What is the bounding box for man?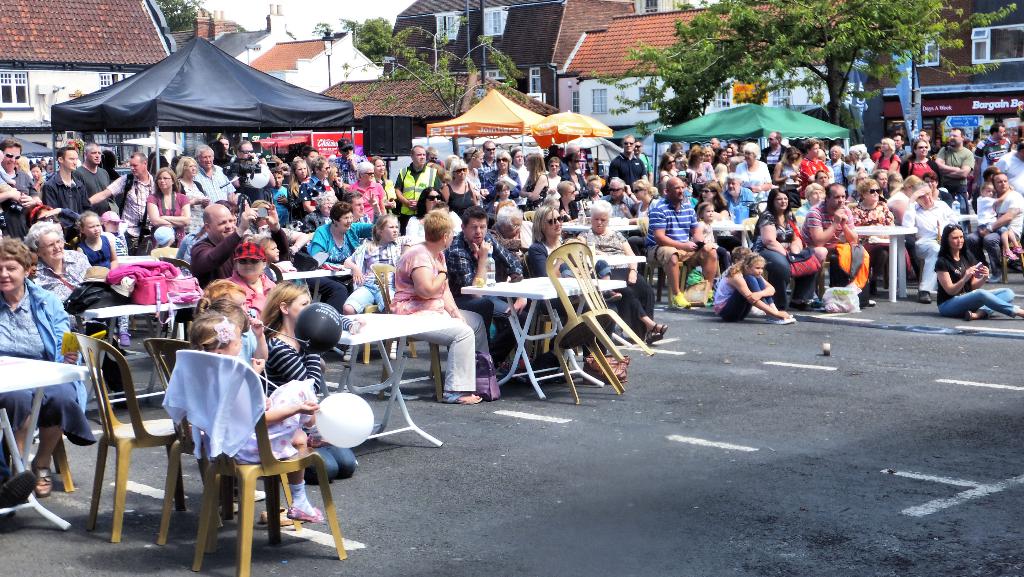
rect(934, 129, 974, 232).
